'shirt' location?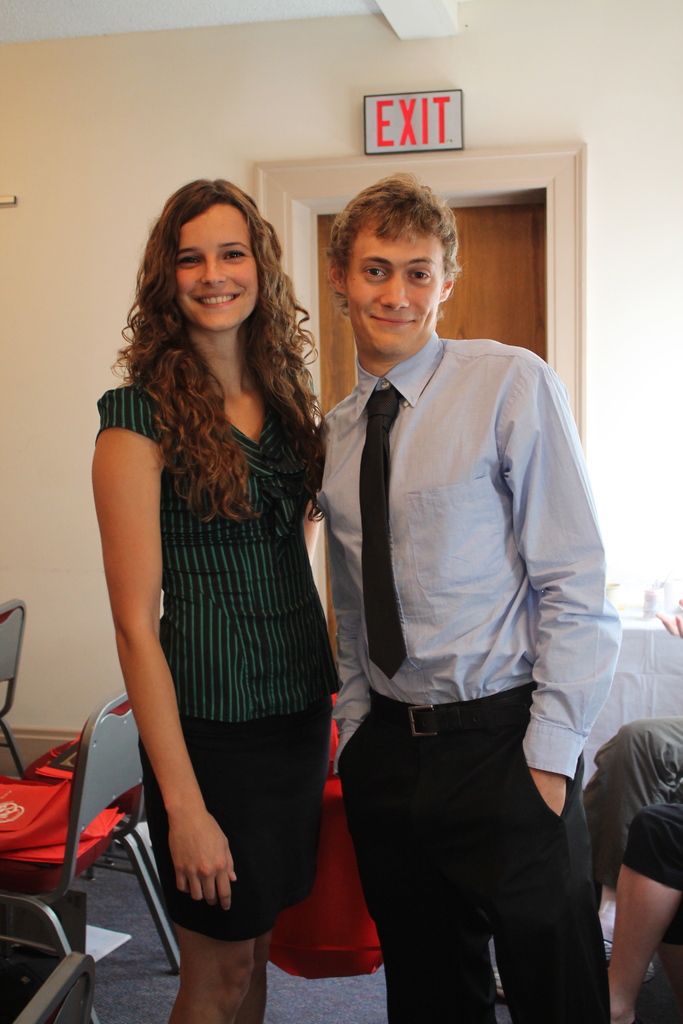
box=[306, 285, 607, 807]
